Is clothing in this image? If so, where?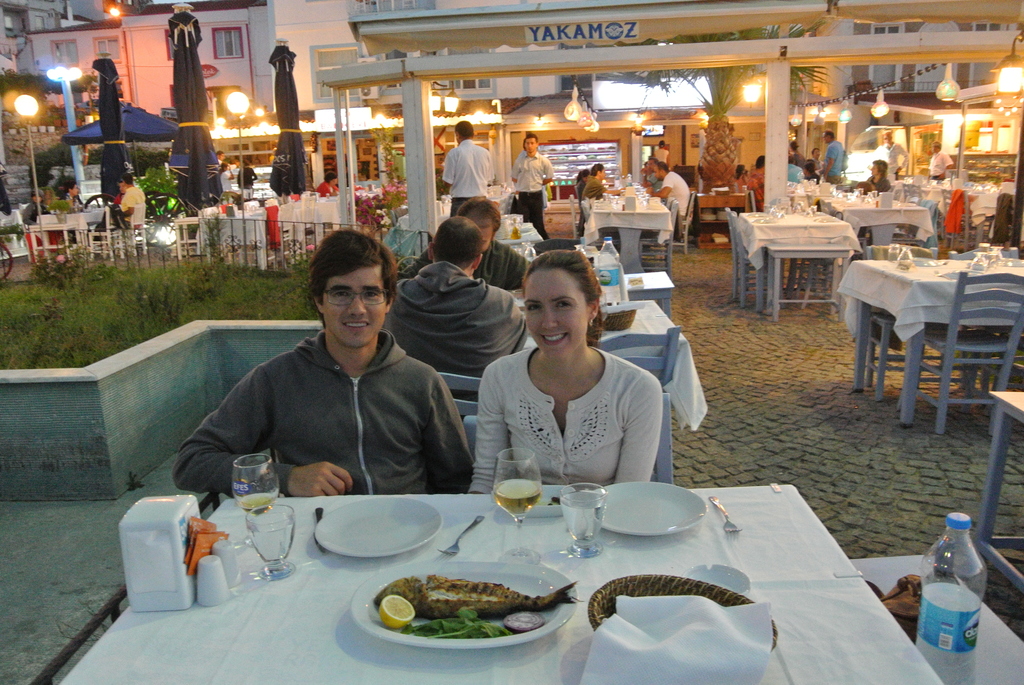
Yes, at {"left": 577, "top": 175, "right": 610, "bottom": 233}.
